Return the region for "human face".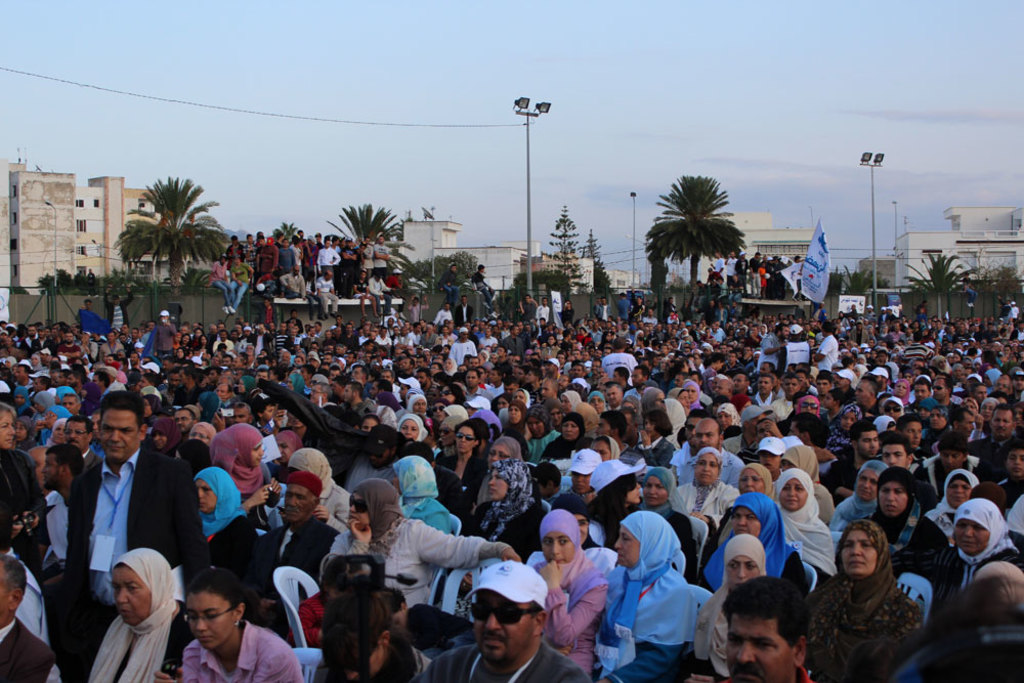
detection(626, 416, 635, 442).
